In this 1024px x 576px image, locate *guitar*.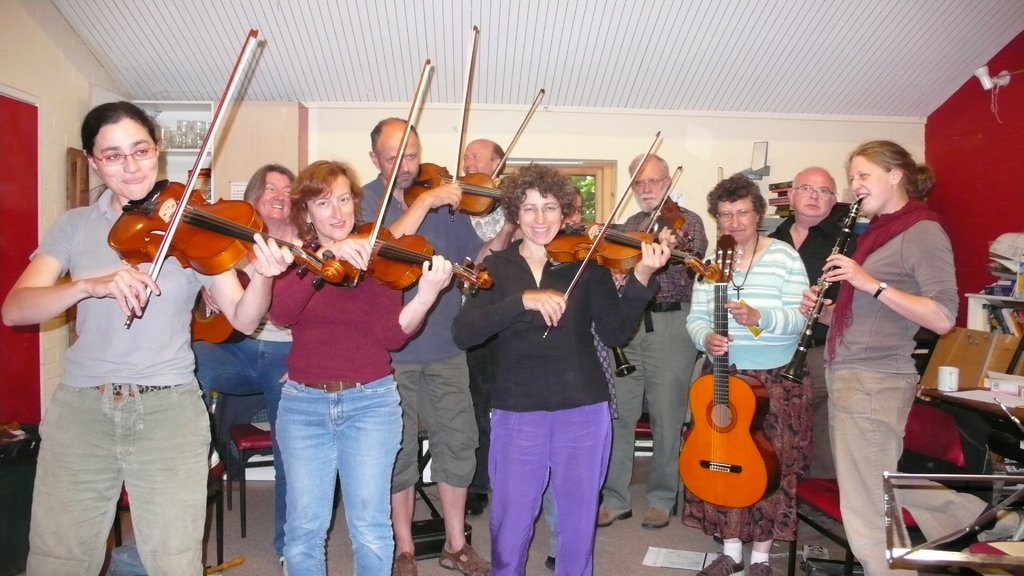
Bounding box: rect(678, 243, 775, 513).
